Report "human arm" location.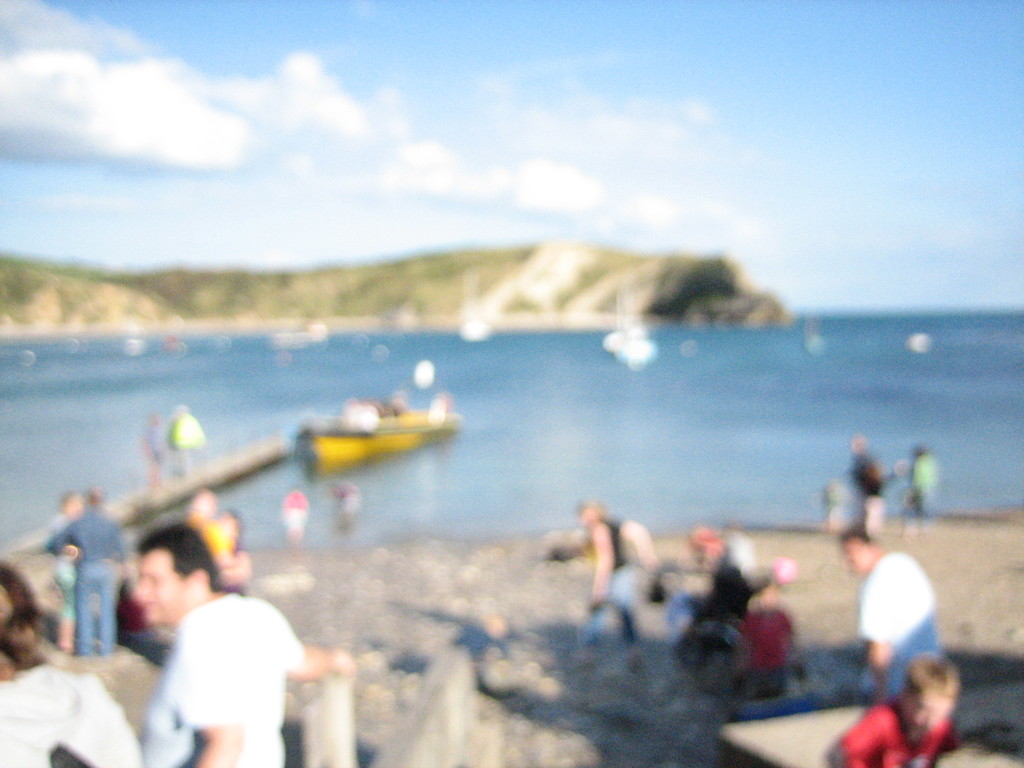
Report: (left=590, top=525, right=612, bottom=611).
